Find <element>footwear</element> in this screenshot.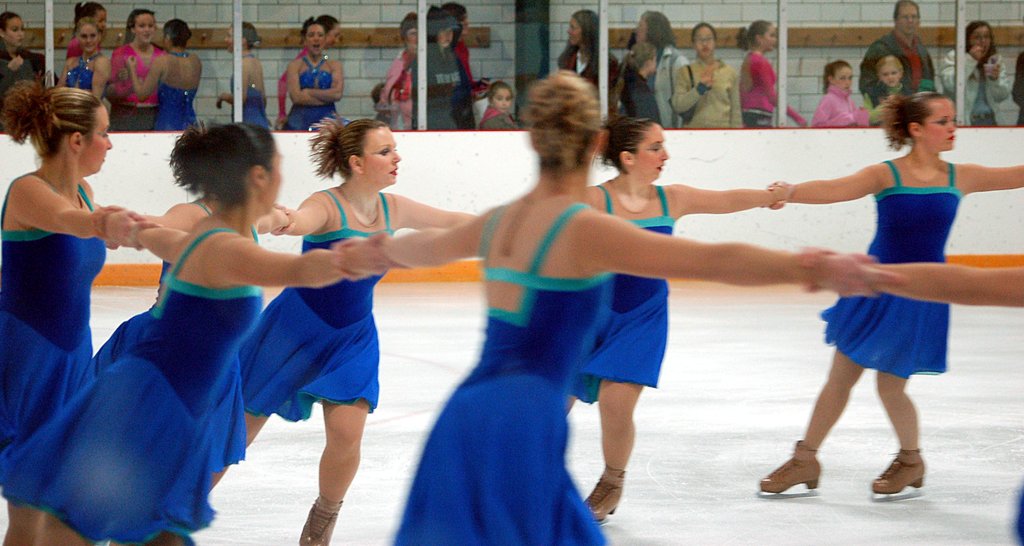
The bounding box for <element>footwear</element> is crop(296, 494, 344, 545).
